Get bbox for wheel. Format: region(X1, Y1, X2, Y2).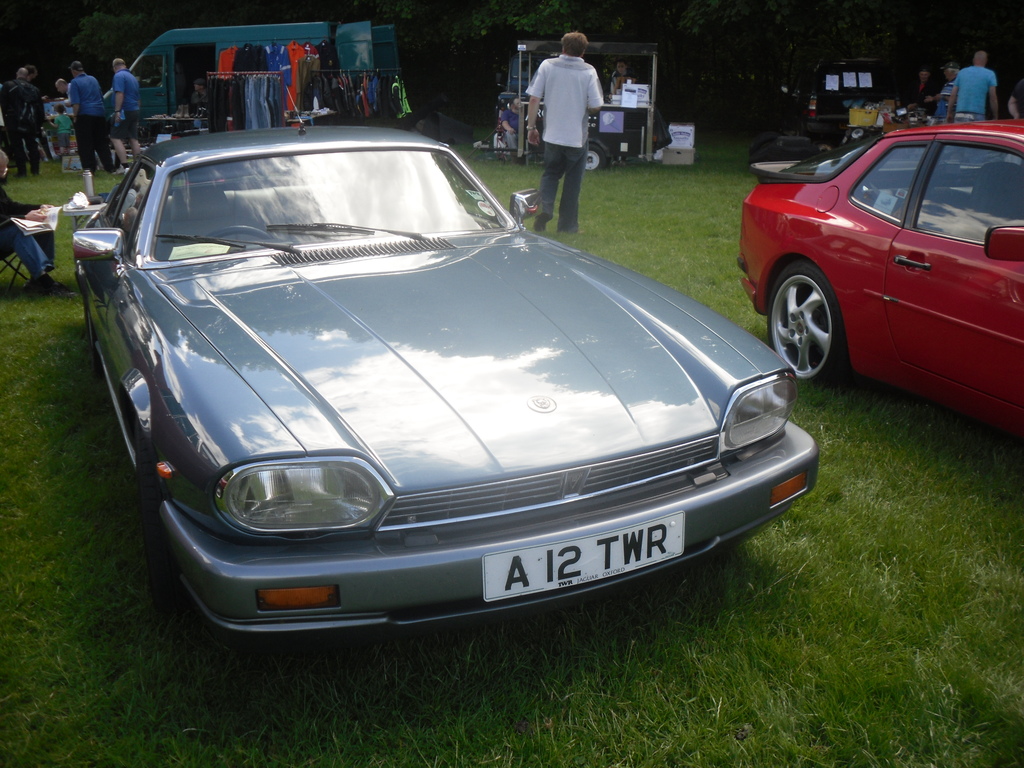
region(787, 257, 860, 378).
